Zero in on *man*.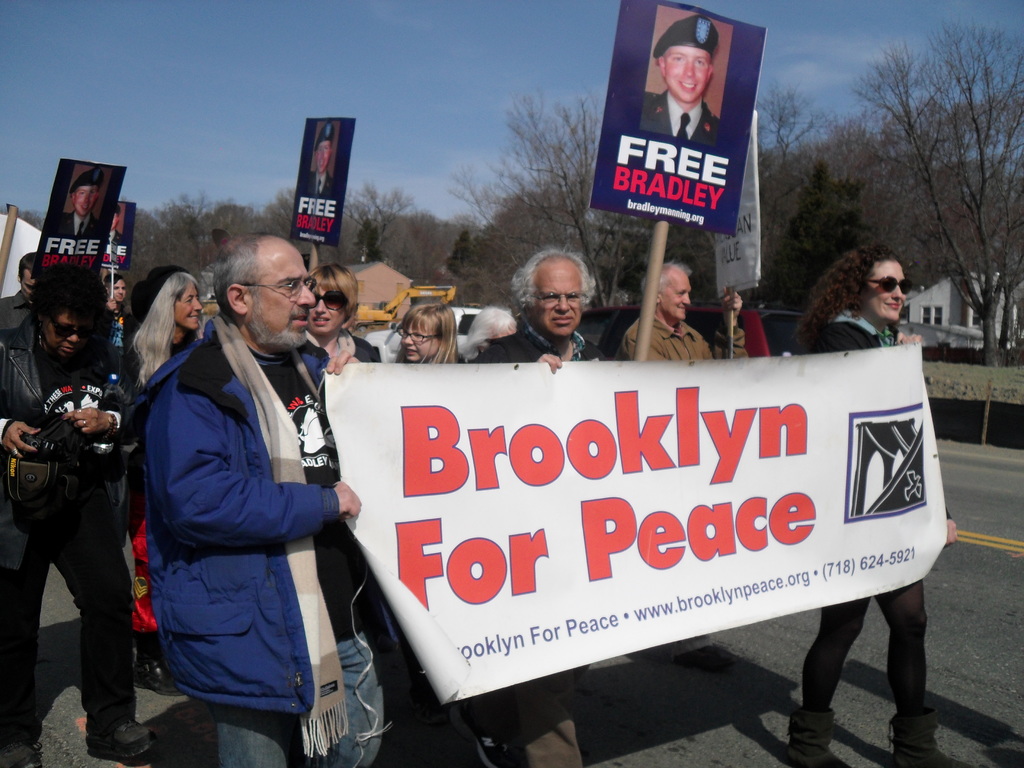
Zeroed in: pyautogui.locateOnScreen(55, 167, 112, 249).
